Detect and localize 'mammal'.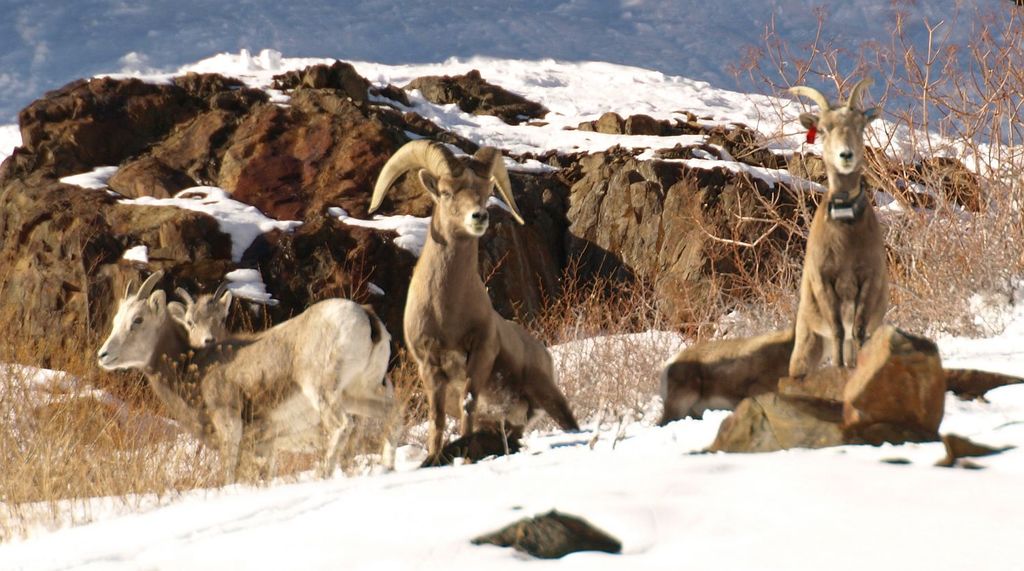
Localized at rect(780, 82, 892, 380).
